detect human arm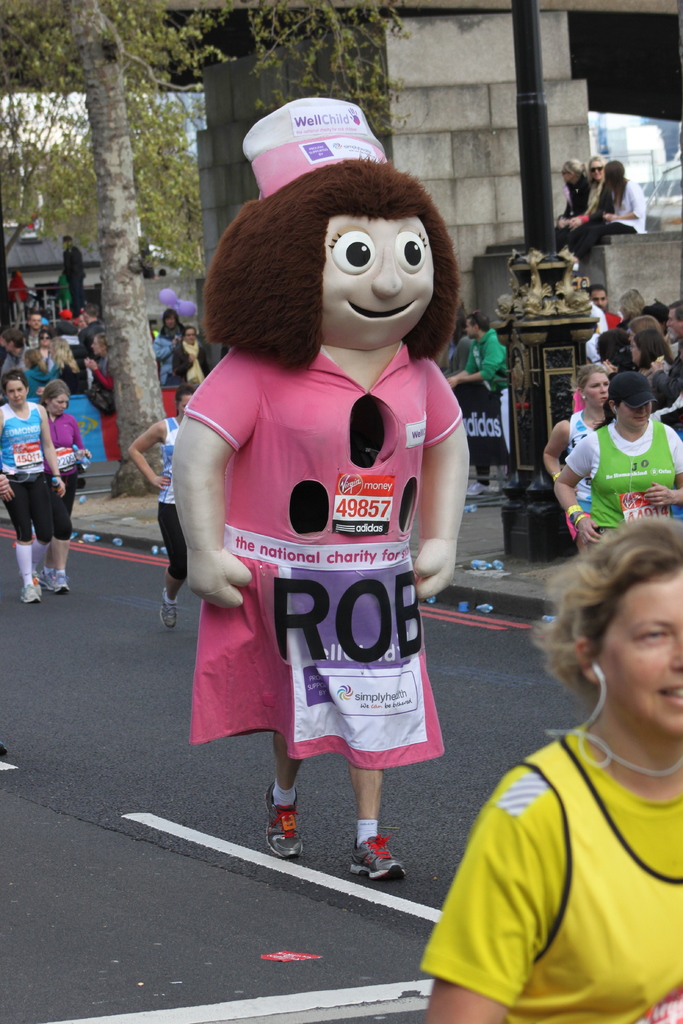
bbox=(158, 358, 257, 659)
